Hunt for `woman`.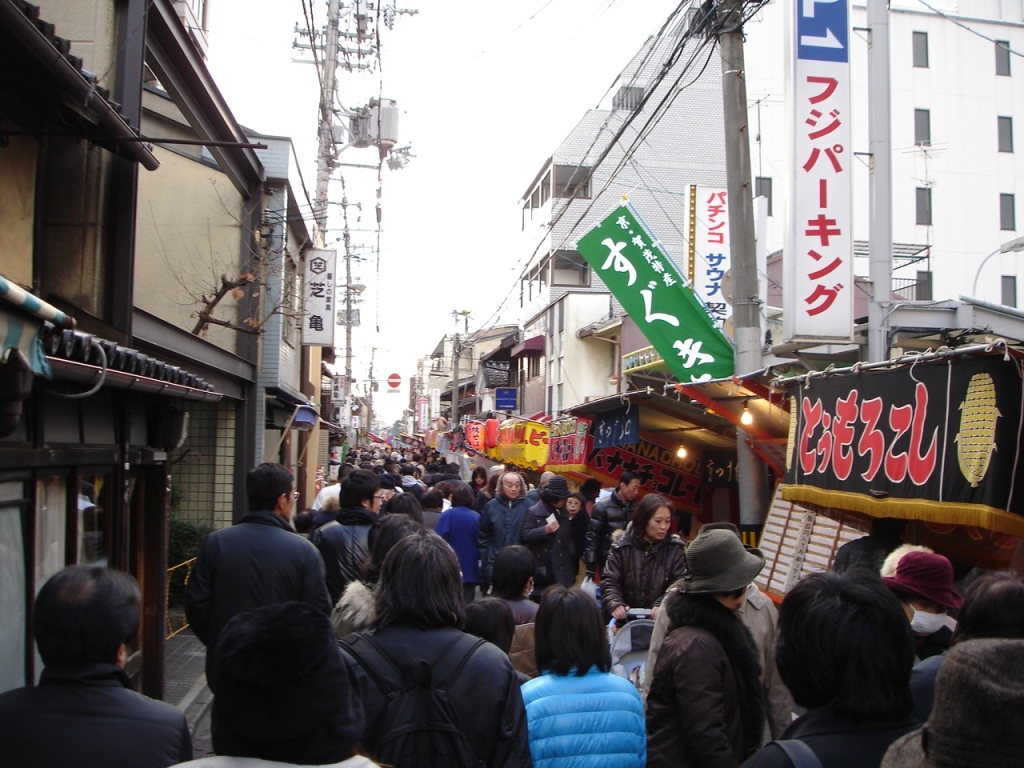
Hunted down at 600,495,684,620.
